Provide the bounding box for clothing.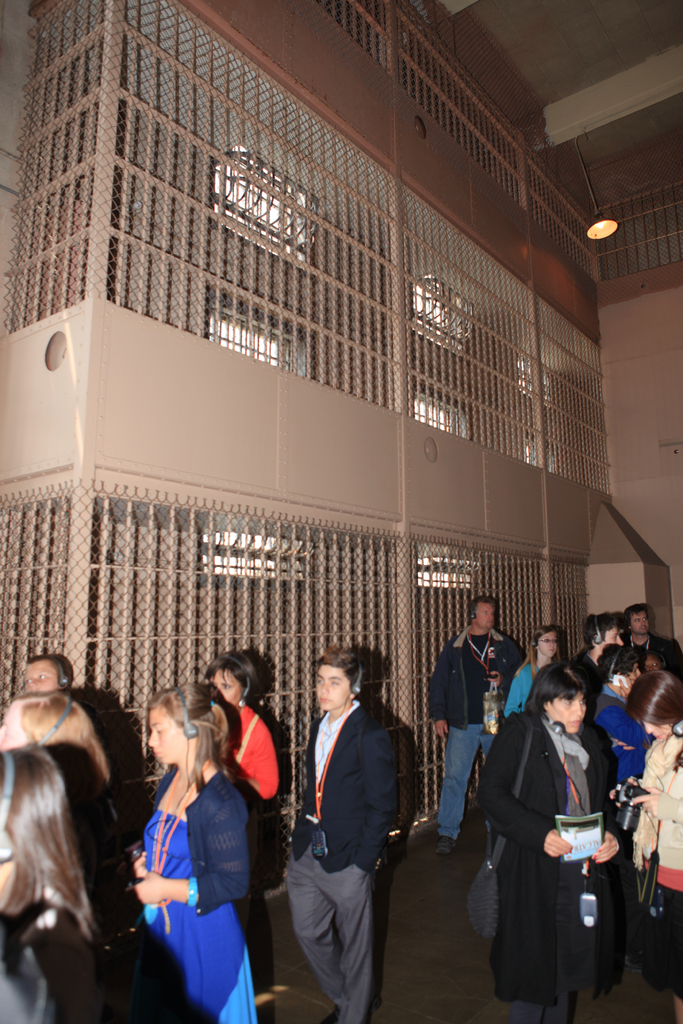
626/632/682/686.
